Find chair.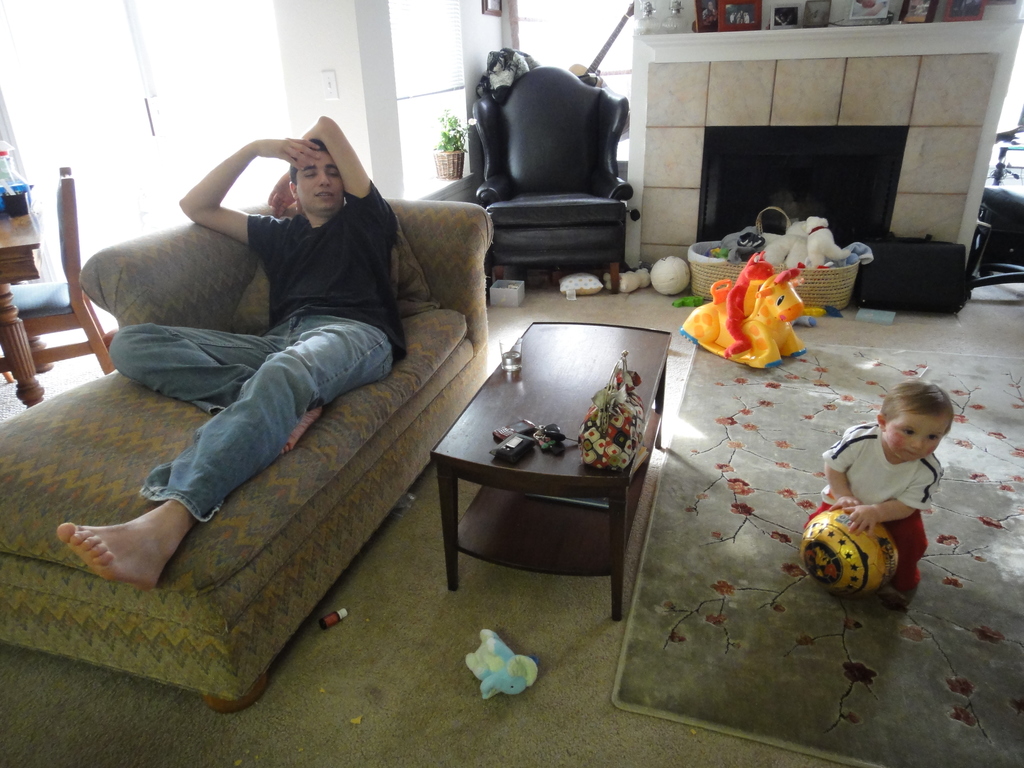
[x1=477, y1=62, x2=630, y2=294].
